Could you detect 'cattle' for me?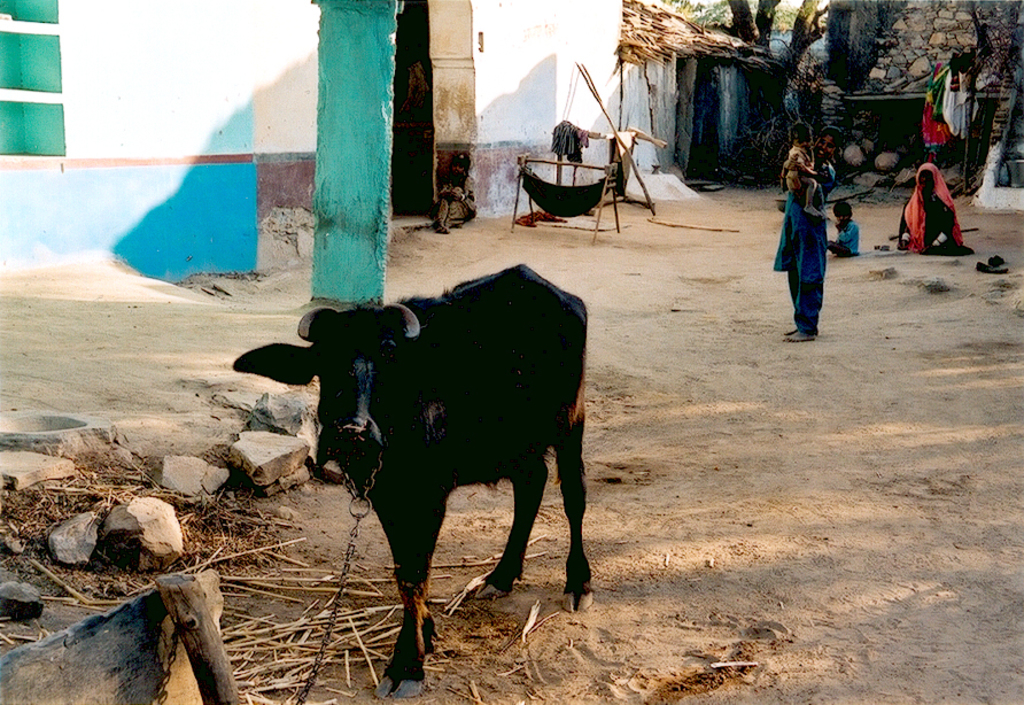
Detection result: select_region(242, 238, 575, 667).
